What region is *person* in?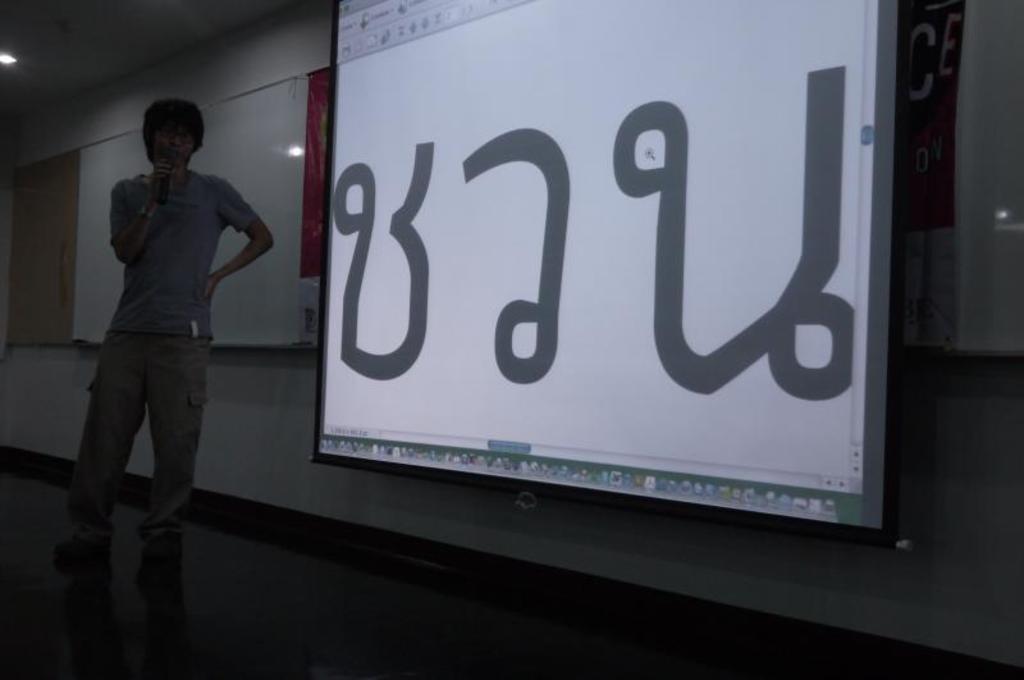
(left=55, top=92, right=274, bottom=587).
